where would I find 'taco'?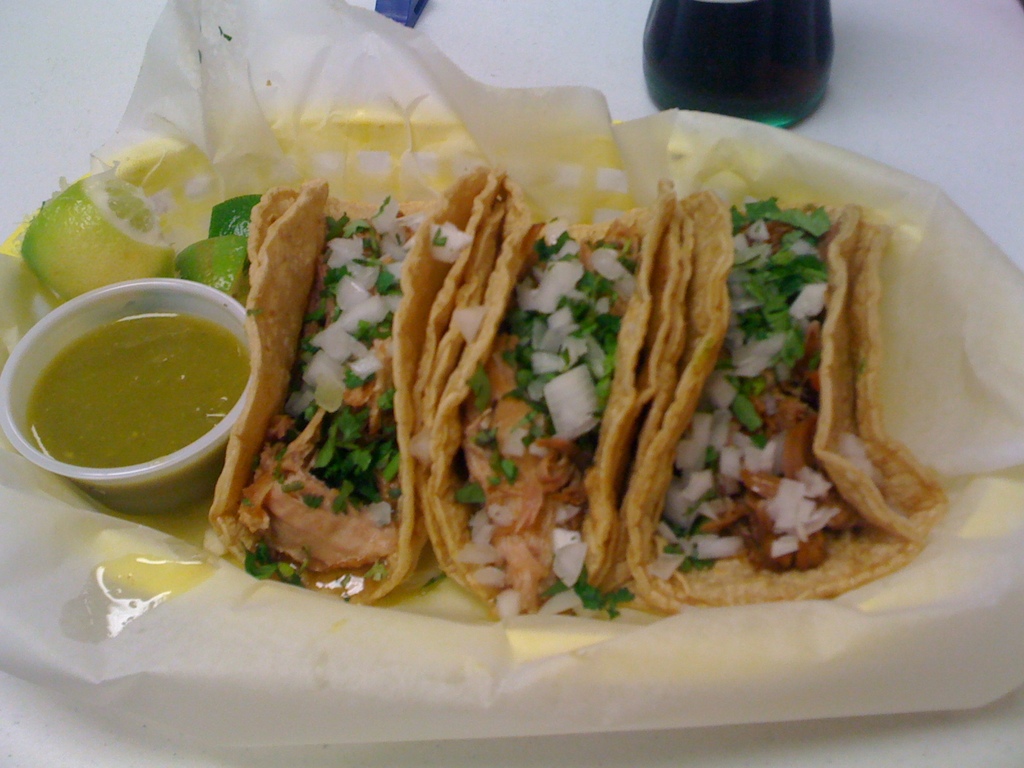
At bbox=[431, 187, 670, 621].
